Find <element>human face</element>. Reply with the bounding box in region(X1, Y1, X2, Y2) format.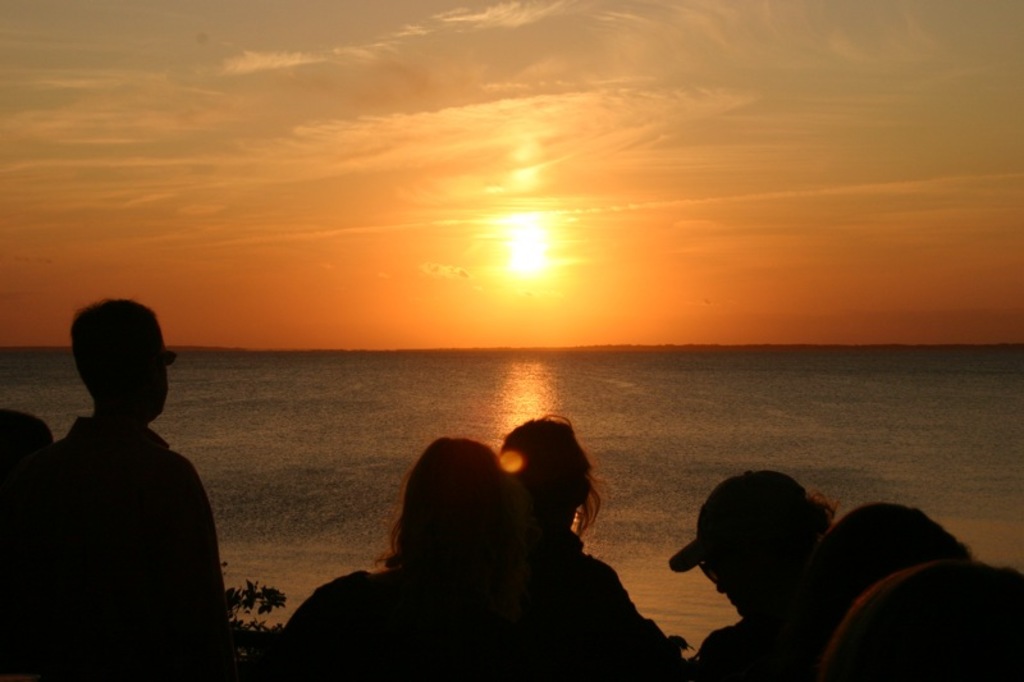
region(707, 557, 755, 617).
